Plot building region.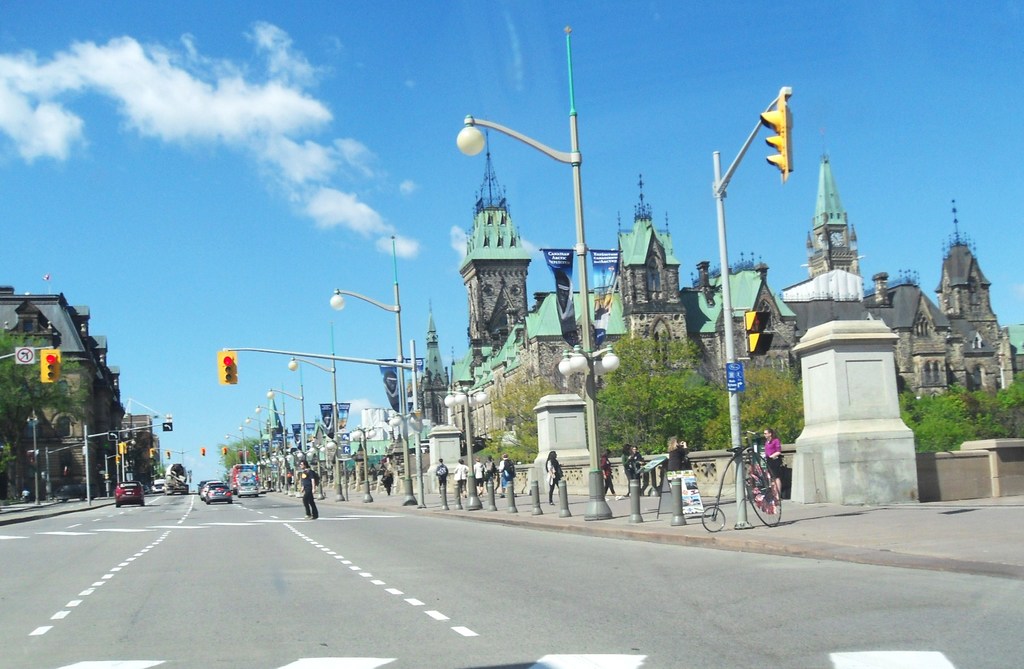
Plotted at [x1=0, y1=282, x2=149, y2=507].
